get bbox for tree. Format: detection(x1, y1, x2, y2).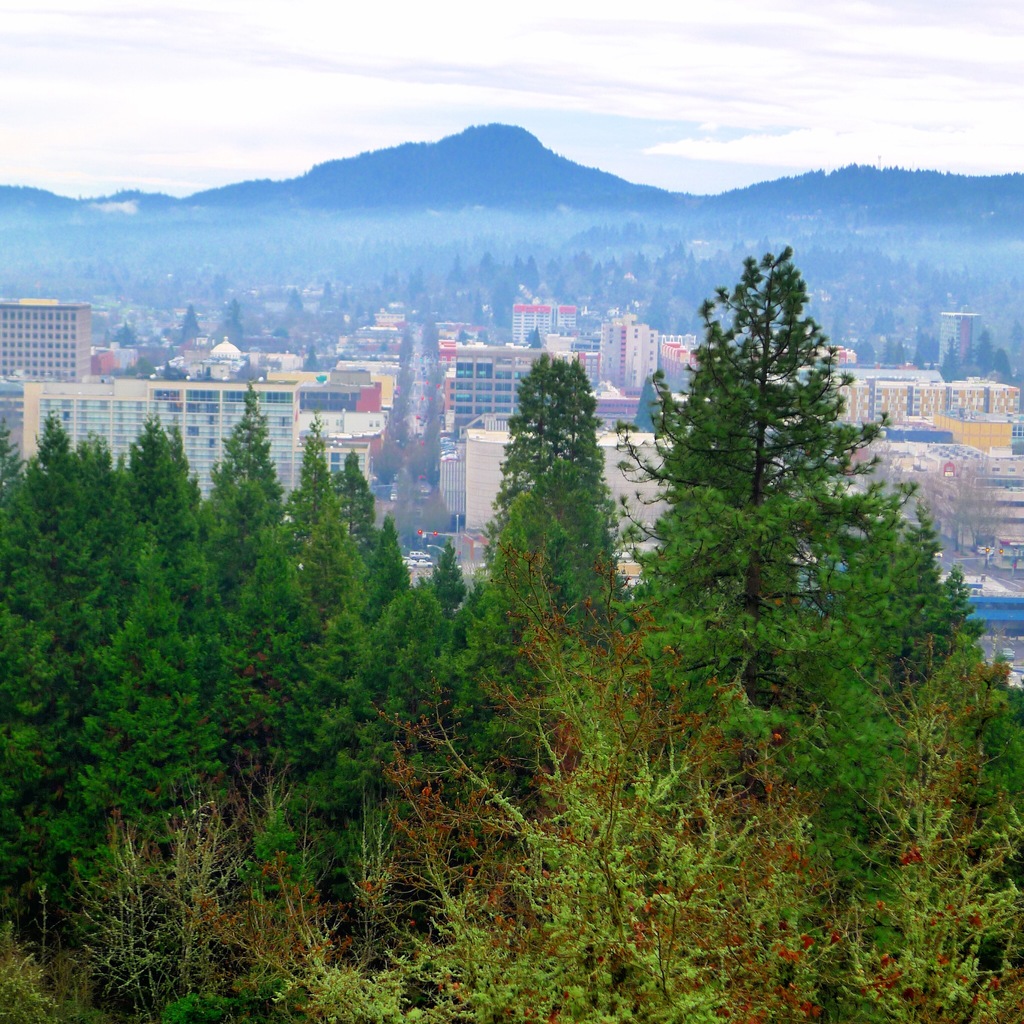
detection(230, 540, 392, 910).
